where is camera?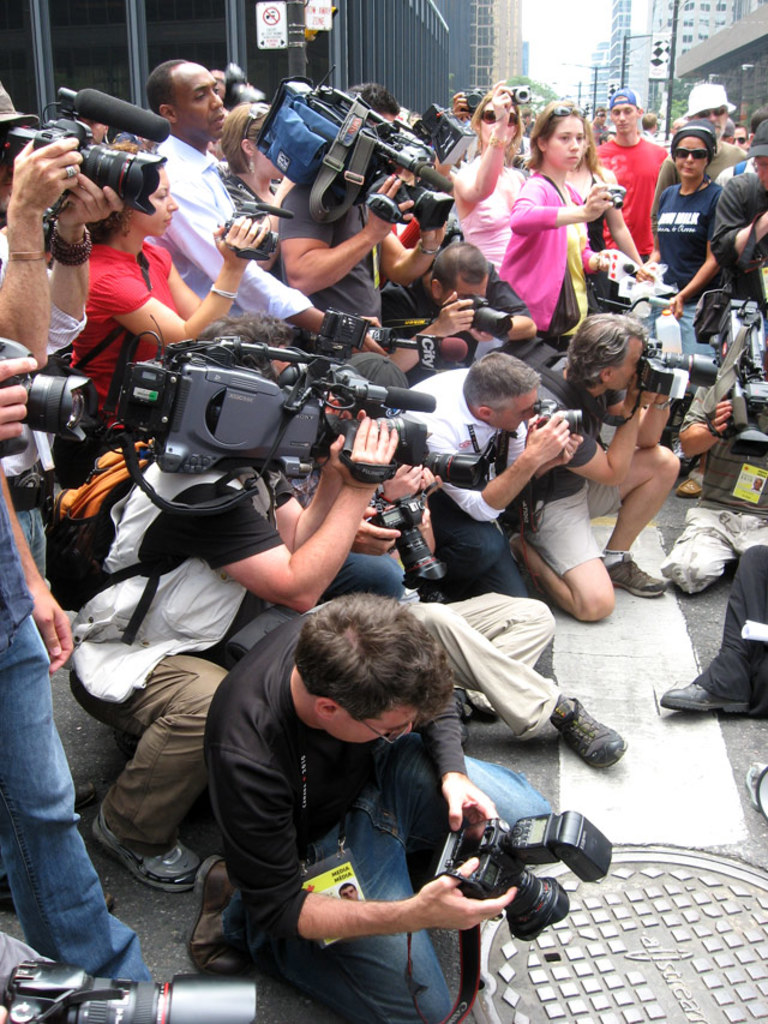
select_region(427, 810, 616, 950).
